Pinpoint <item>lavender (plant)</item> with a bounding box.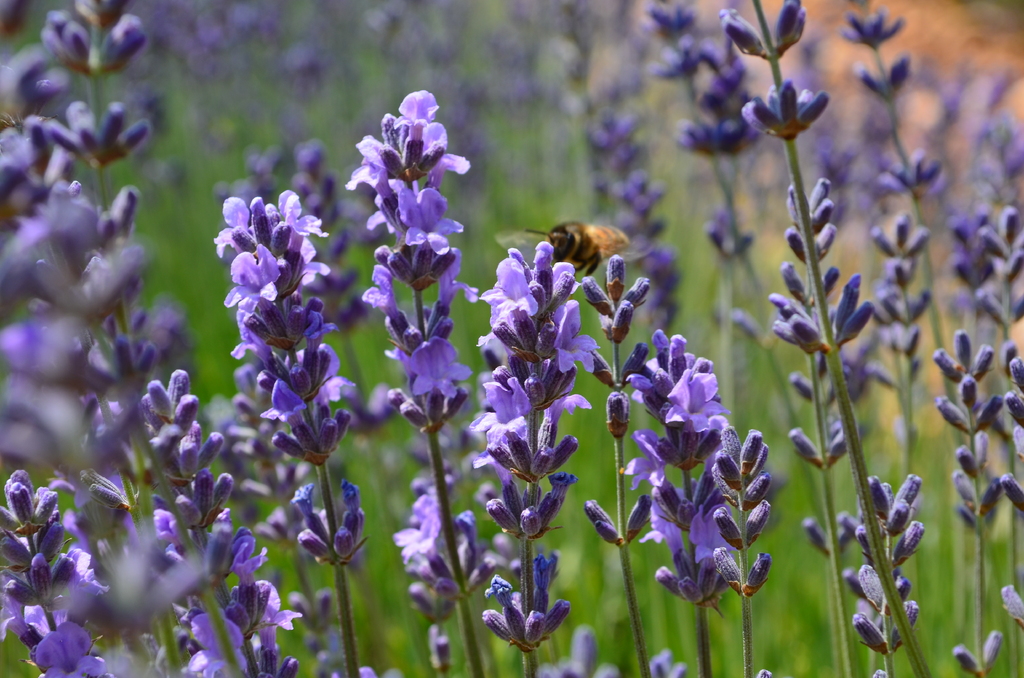
rect(403, 471, 465, 666).
